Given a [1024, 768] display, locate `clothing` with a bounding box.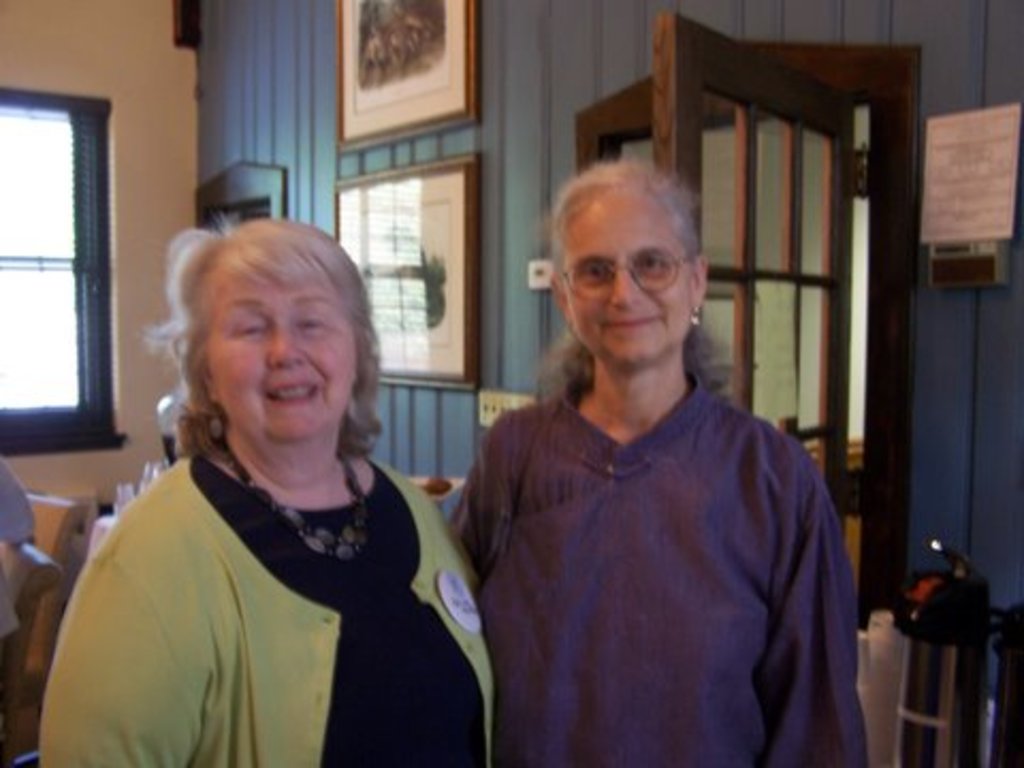
Located: Rect(435, 305, 858, 767).
